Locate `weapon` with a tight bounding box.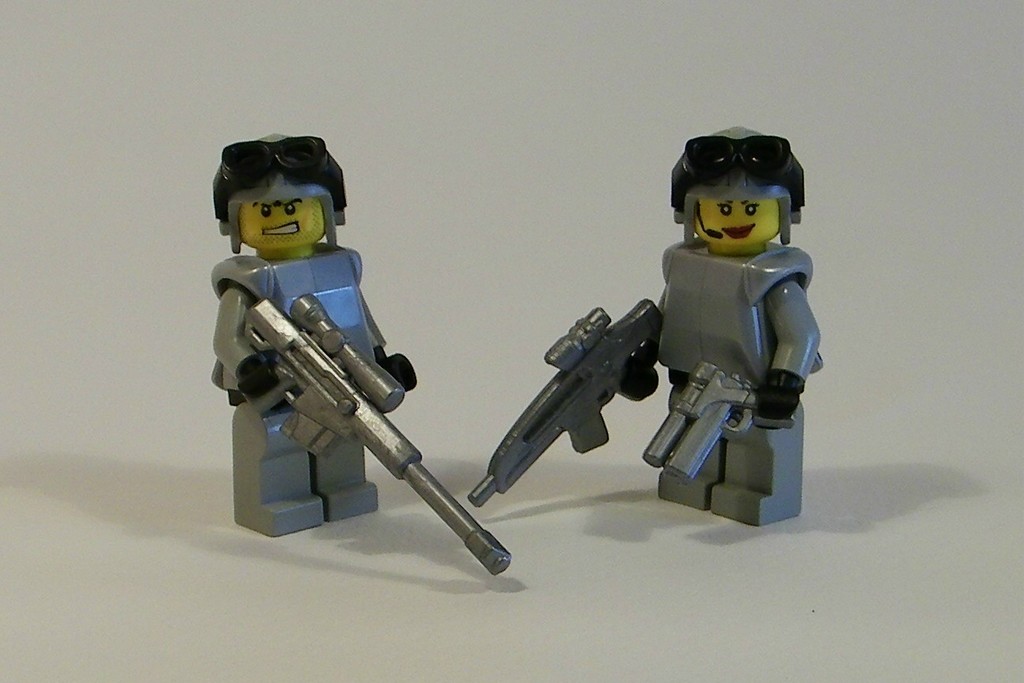
<box>640,353,798,492</box>.
